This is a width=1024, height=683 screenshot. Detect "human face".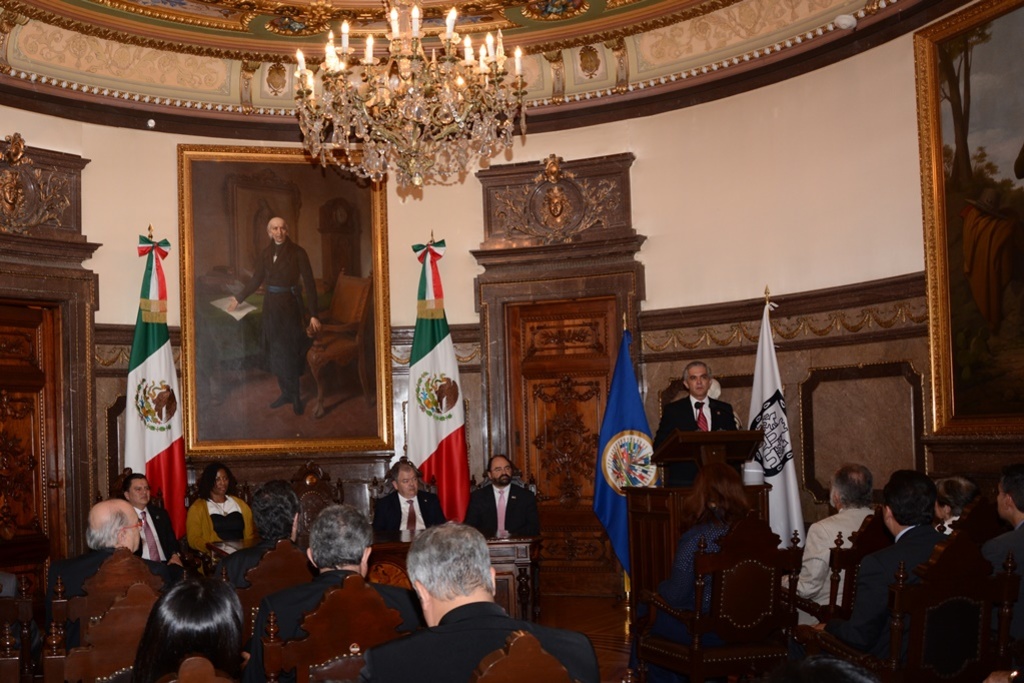
[x1=137, y1=482, x2=151, y2=502].
